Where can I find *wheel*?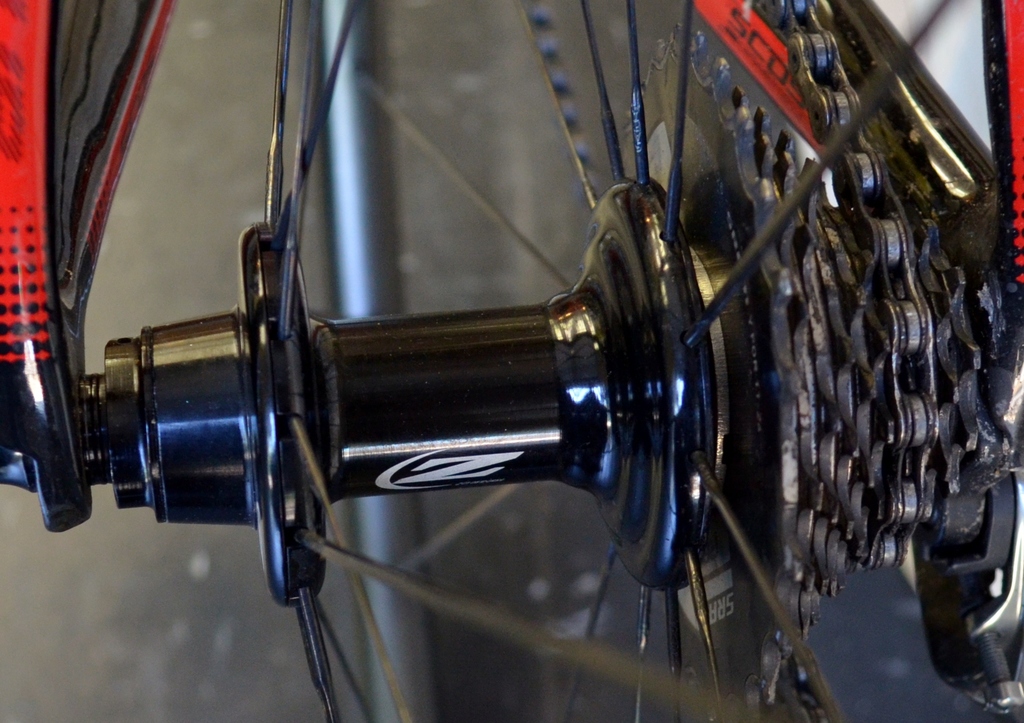
You can find it at 106:58:993:646.
